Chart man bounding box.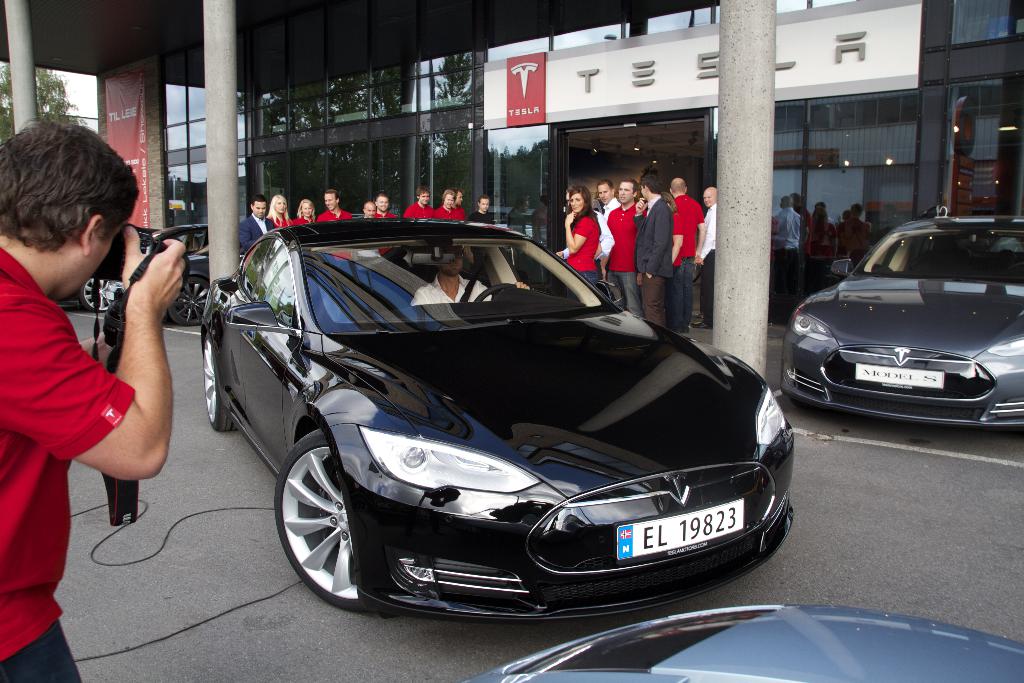
Charted: [x1=596, y1=177, x2=620, y2=224].
